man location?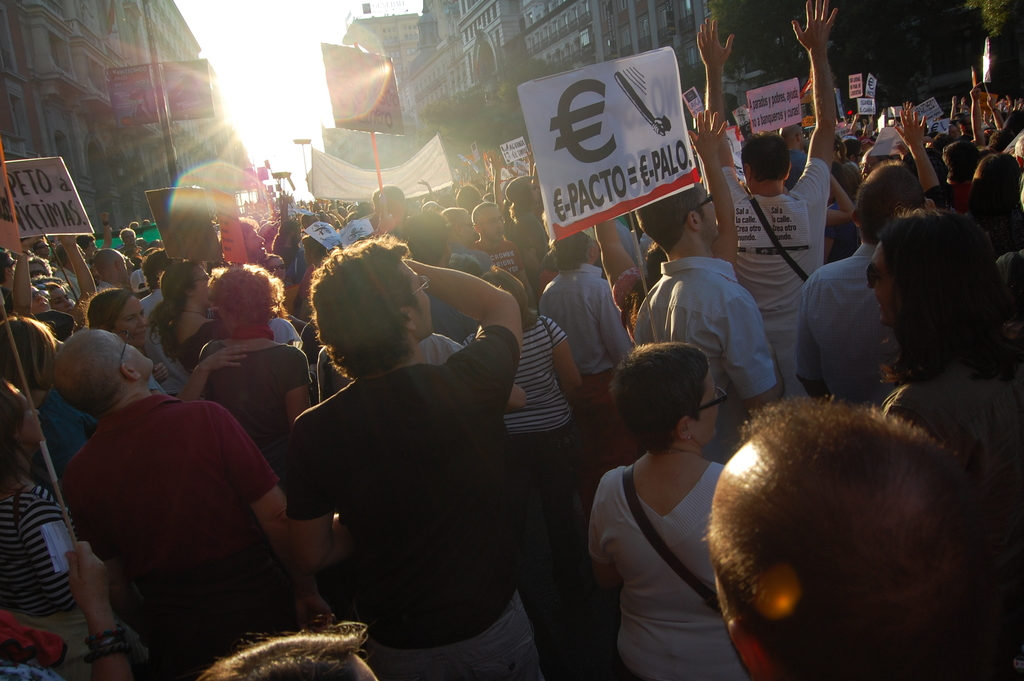
[left=703, top=387, right=1010, bottom=680]
